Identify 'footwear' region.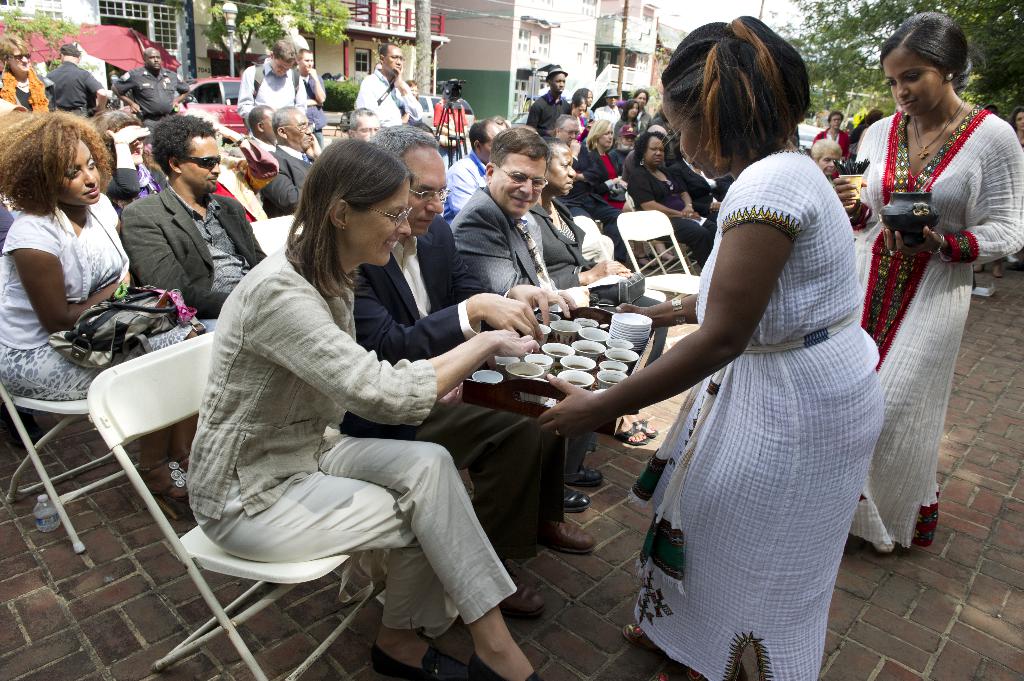
Region: locate(622, 618, 652, 649).
